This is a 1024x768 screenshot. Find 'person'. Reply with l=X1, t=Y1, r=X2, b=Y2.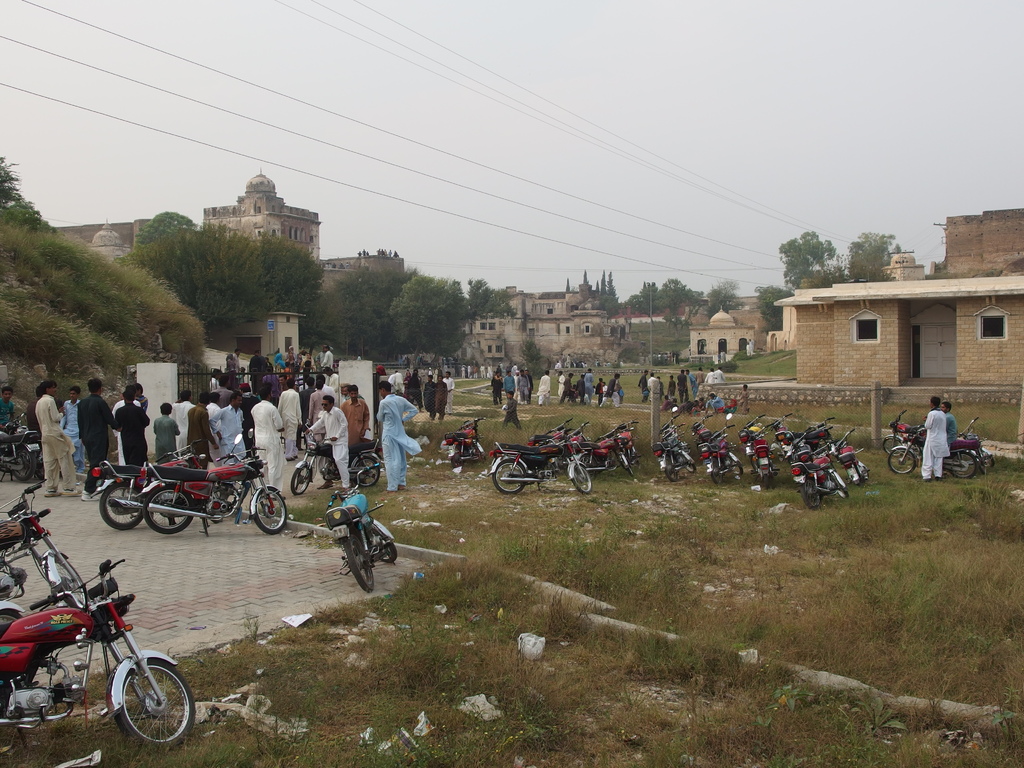
l=921, t=395, r=952, b=483.
